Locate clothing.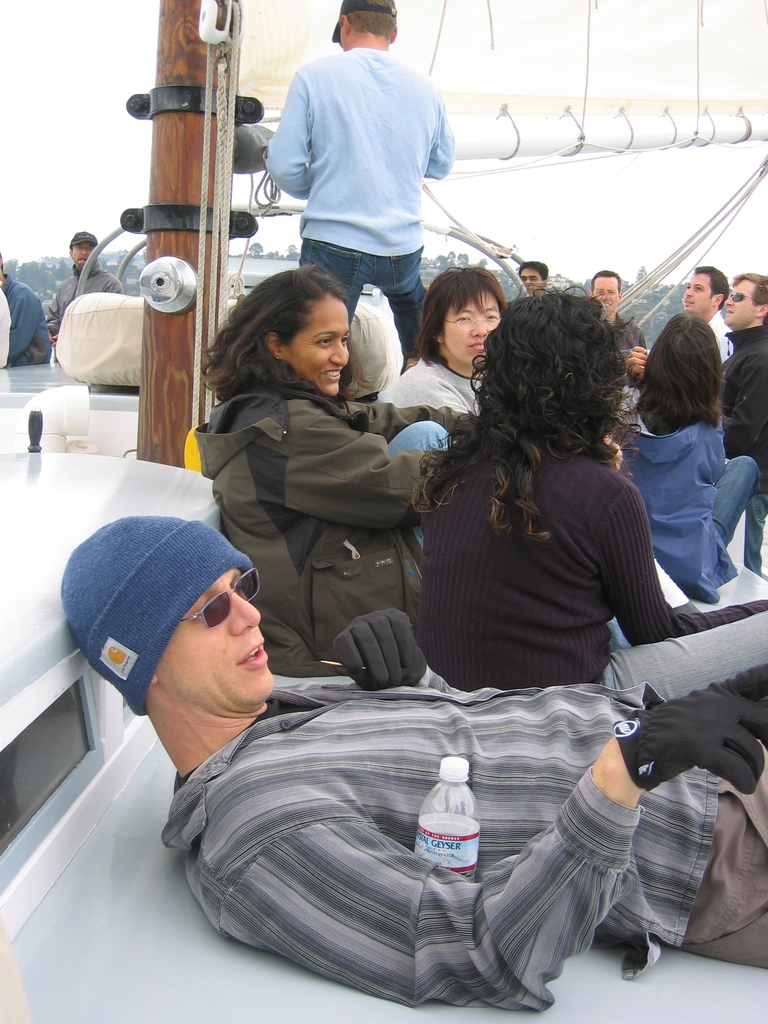
Bounding box: x1=721, y1=323, x2=767, y2=570.
